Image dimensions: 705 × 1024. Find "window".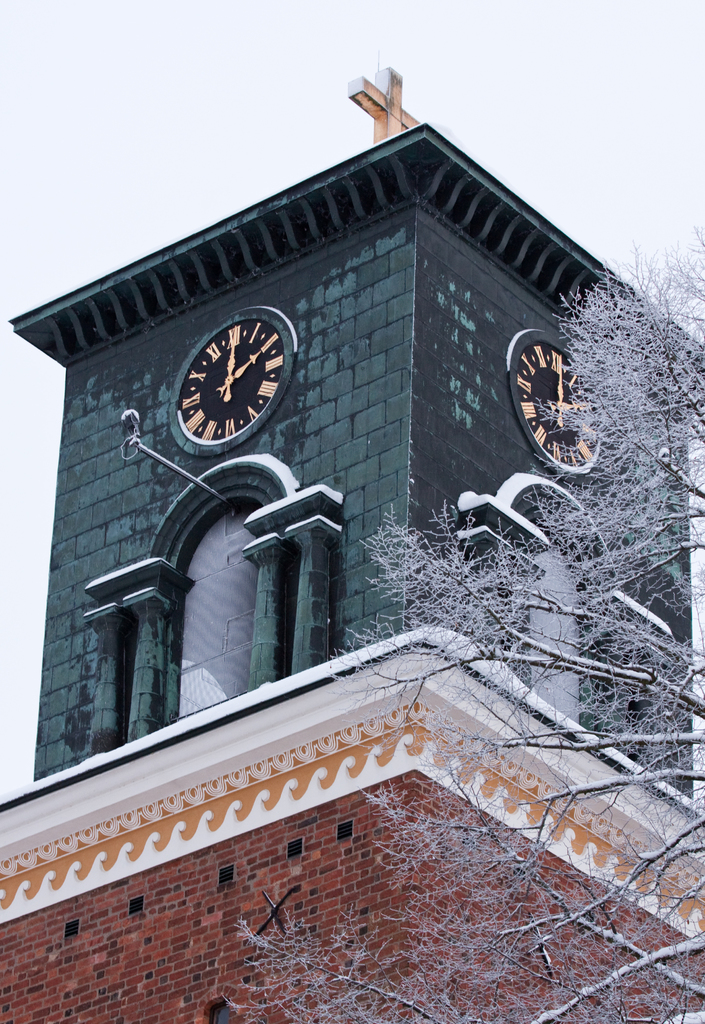
region(460, 476, 668, 771).
